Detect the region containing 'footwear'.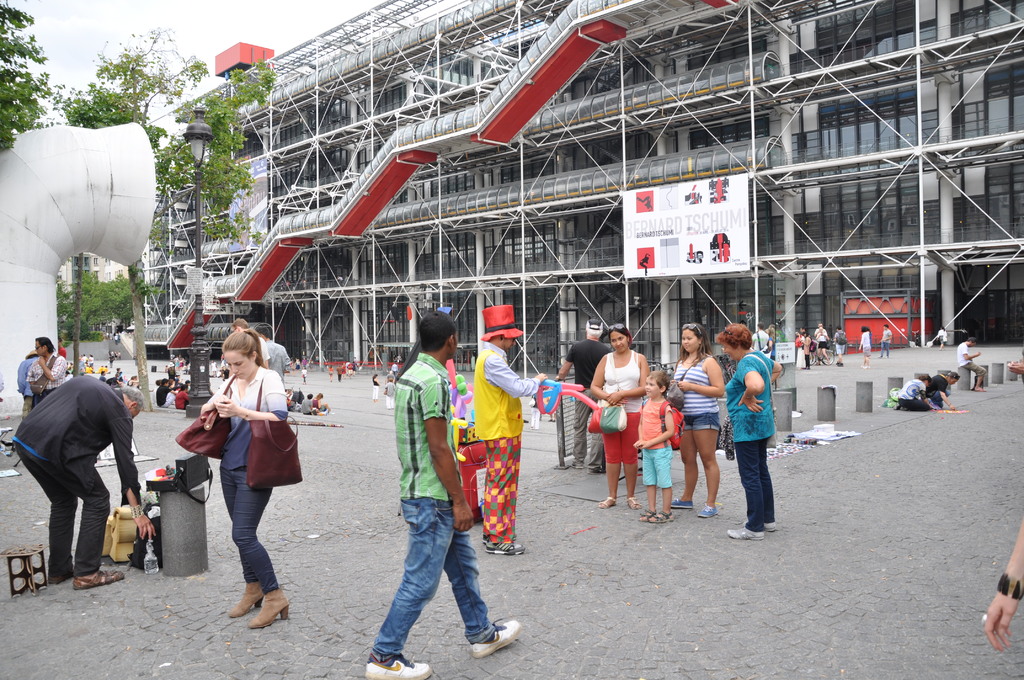
[x1=472, y1=622, x2=516, y2=661].
